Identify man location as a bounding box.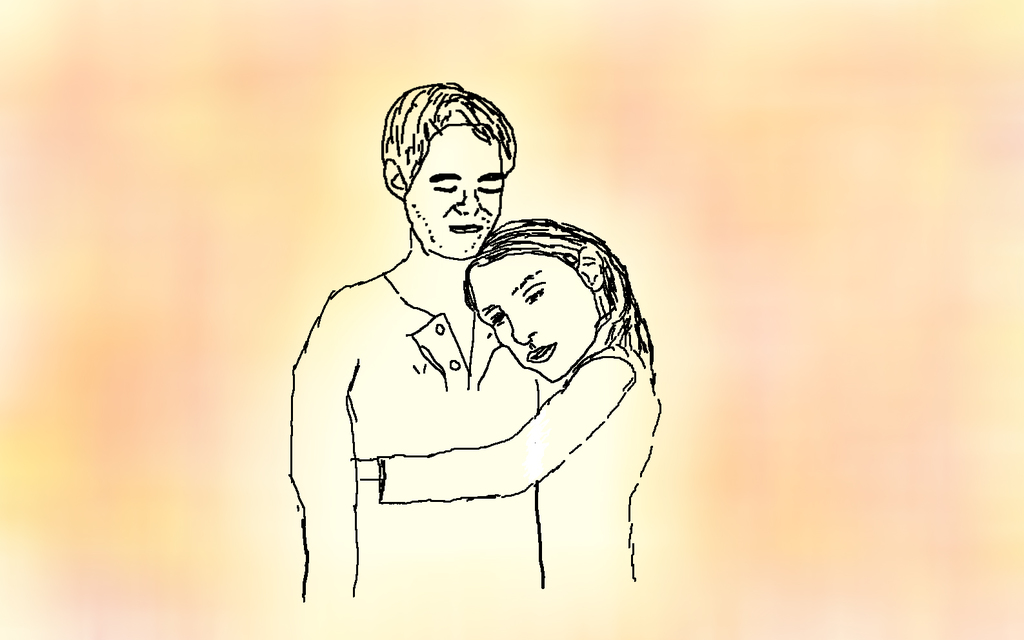
[x1=286, y1=78, x2=570, y2=583].
